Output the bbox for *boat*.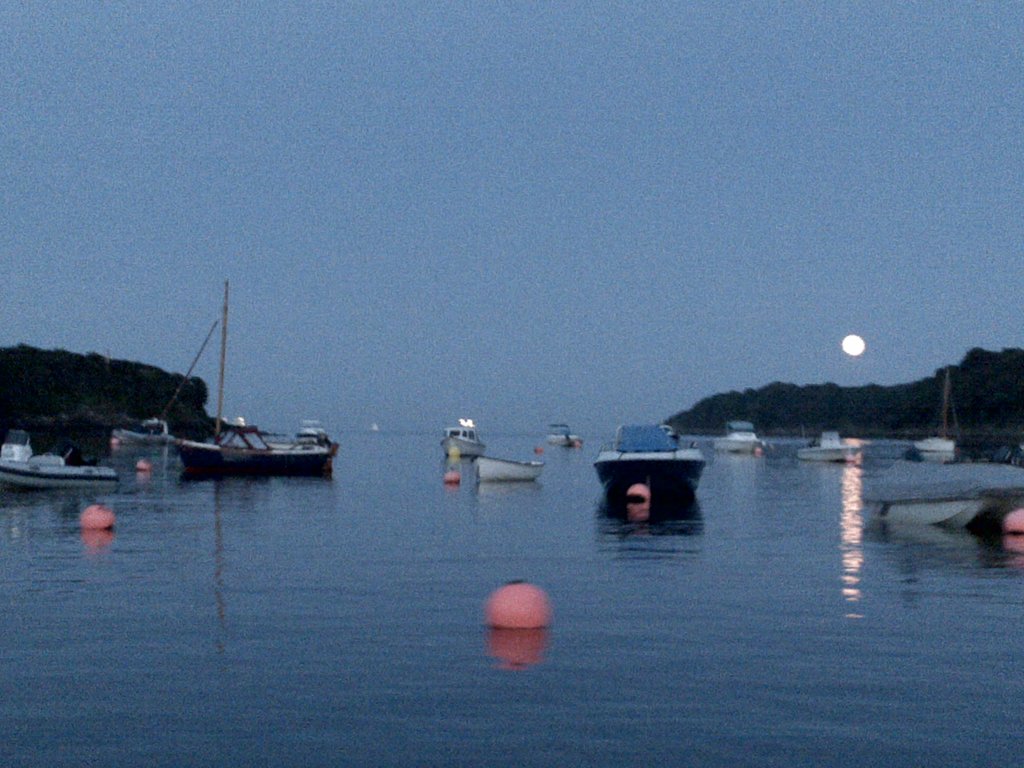
x1=296, y1=419, x2=329, y2=443.
